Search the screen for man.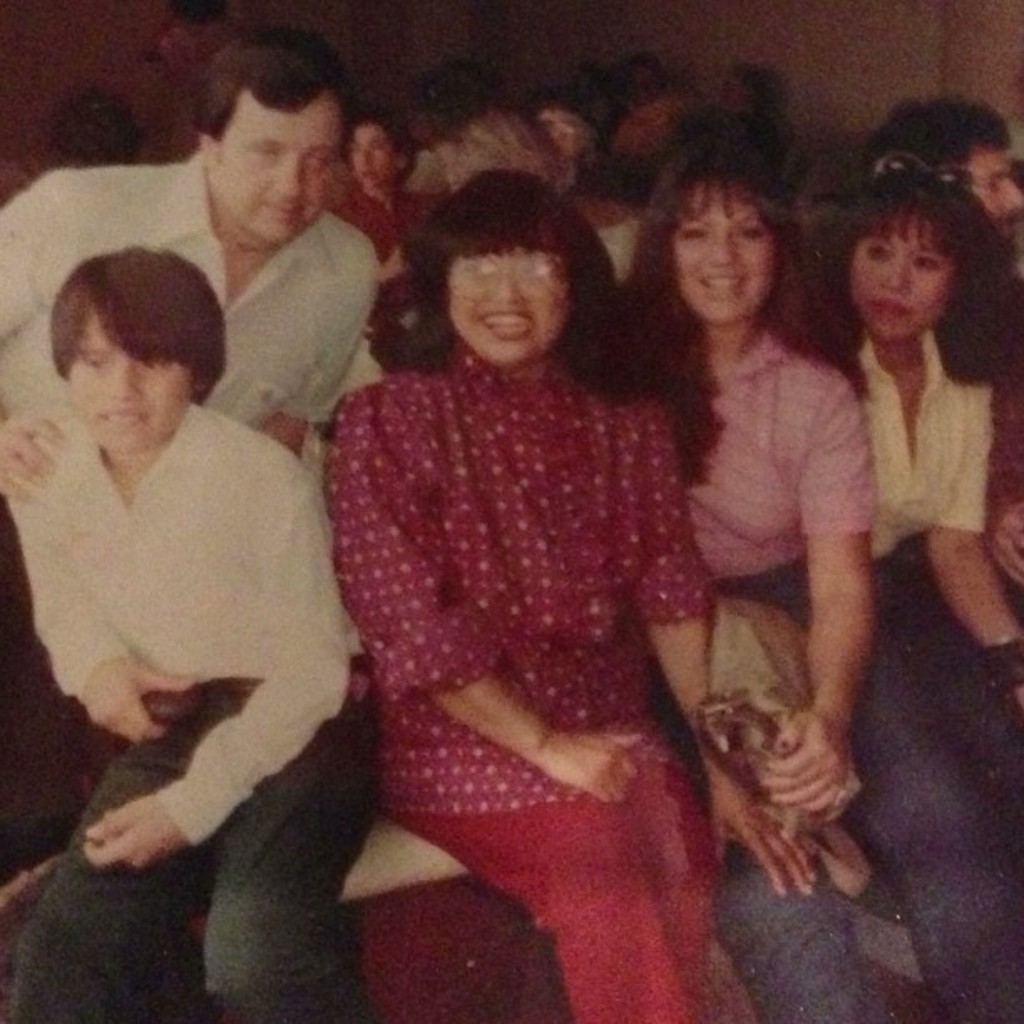
Found at select_region(0, 15, 387, 487).
